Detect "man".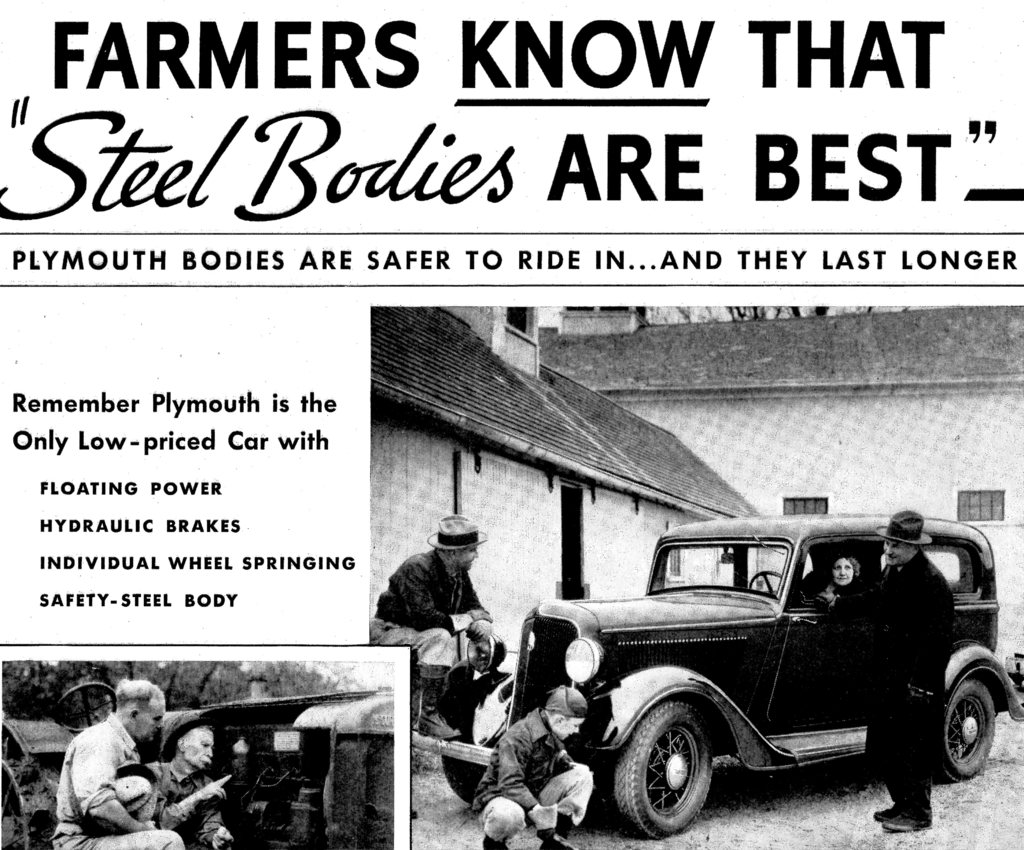
Detected at 853, 509, 948, 849.
